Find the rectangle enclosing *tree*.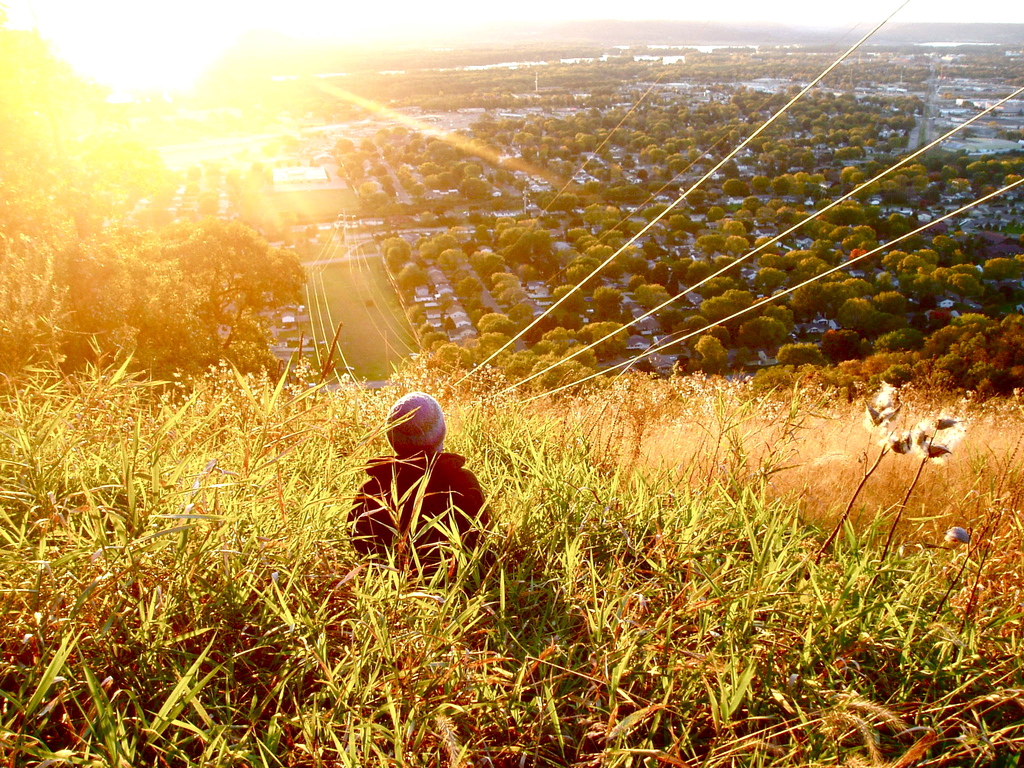
[582, 320, 628, 361].
